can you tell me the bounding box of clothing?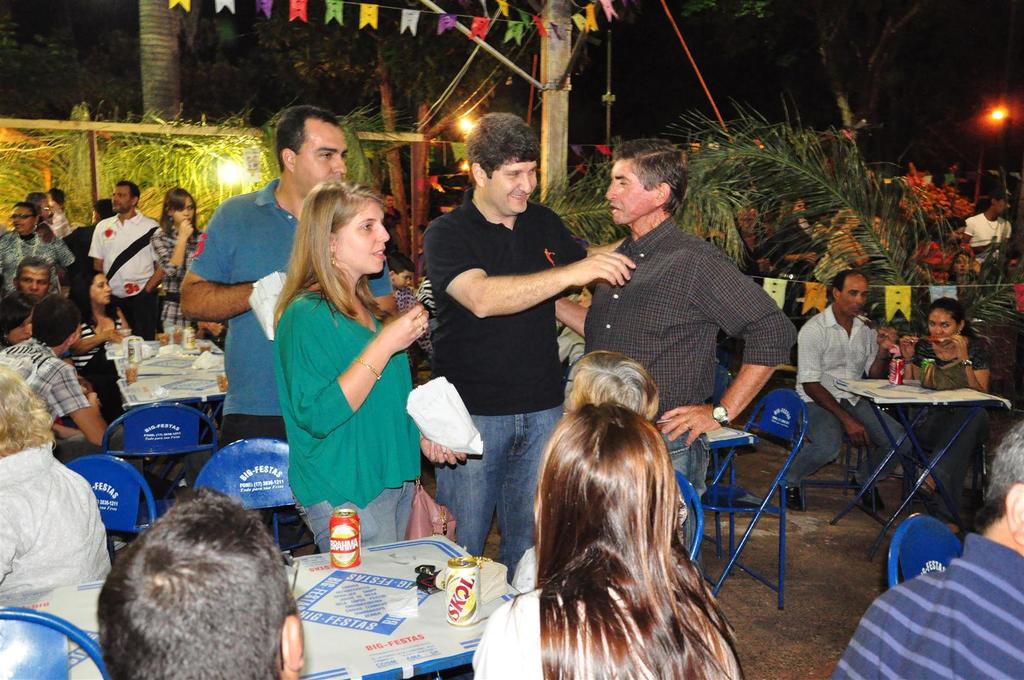
box=[428, 206, 599, 557].
